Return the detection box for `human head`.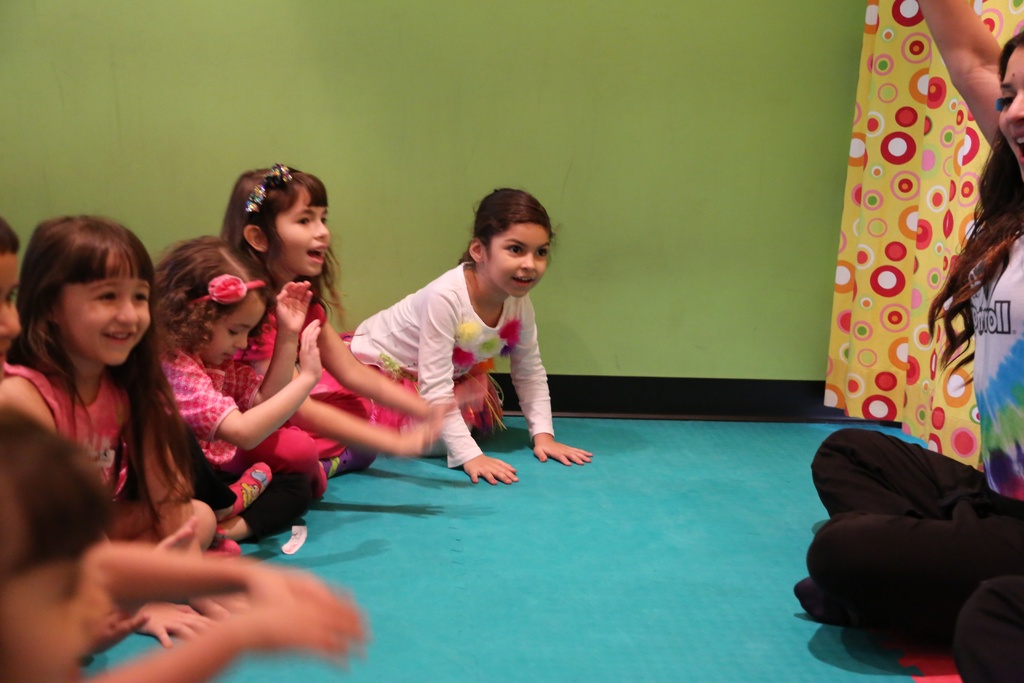
226, 163, 335, 279.
